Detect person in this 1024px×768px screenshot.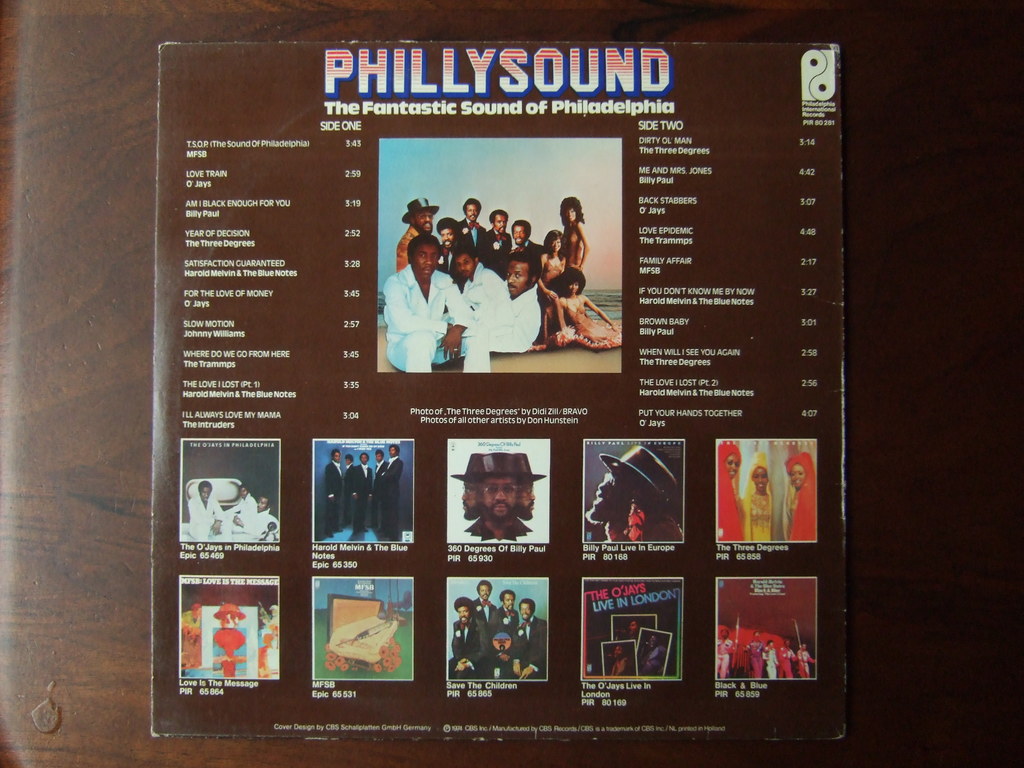
Detection: {"x1": 513, "y1": 220, "x2": 539, "y2": 262}.
